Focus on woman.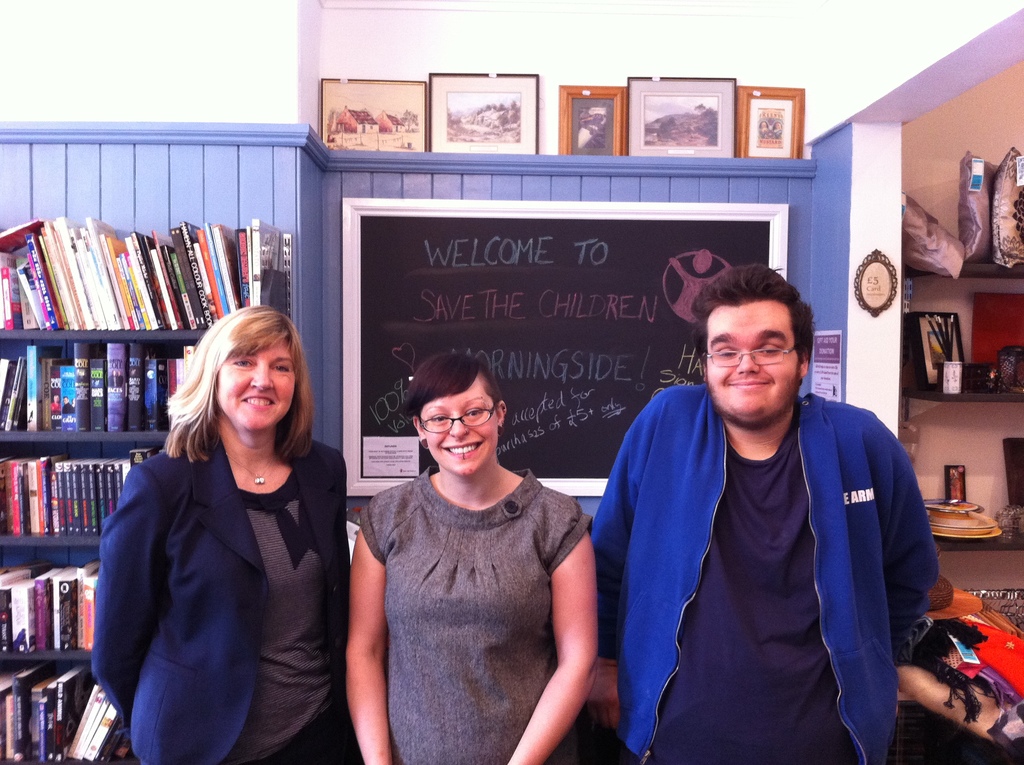
Focused at (left=88, top=275, right=352, bottom=764).
